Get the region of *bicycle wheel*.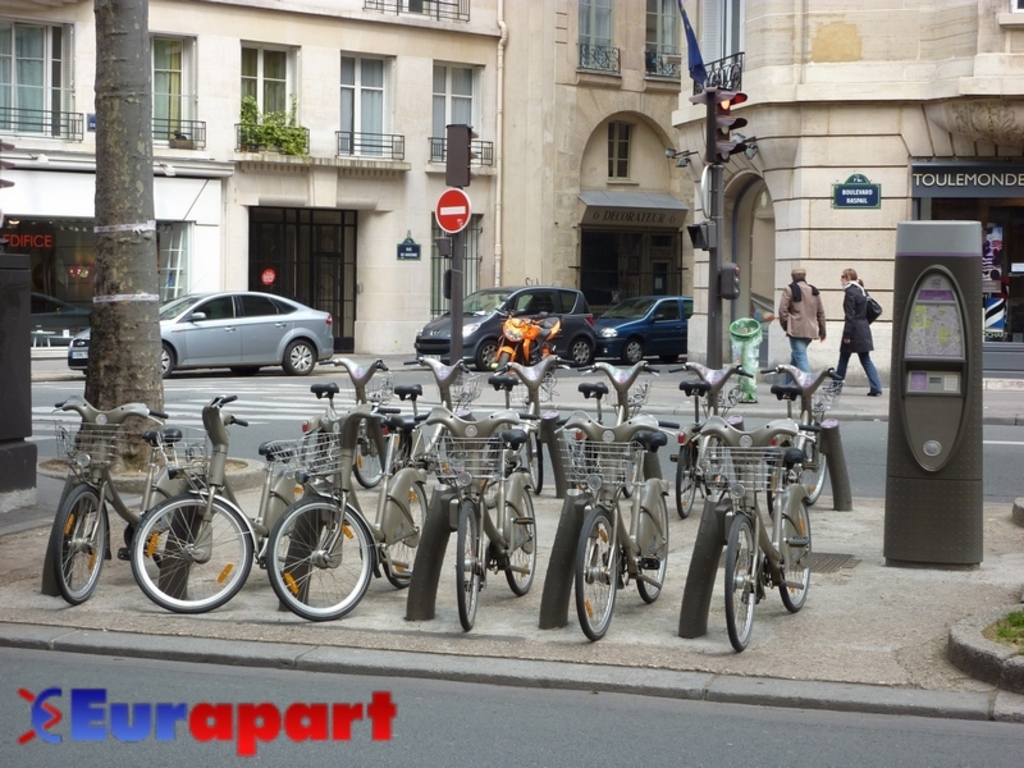
[616,440,641,492].
